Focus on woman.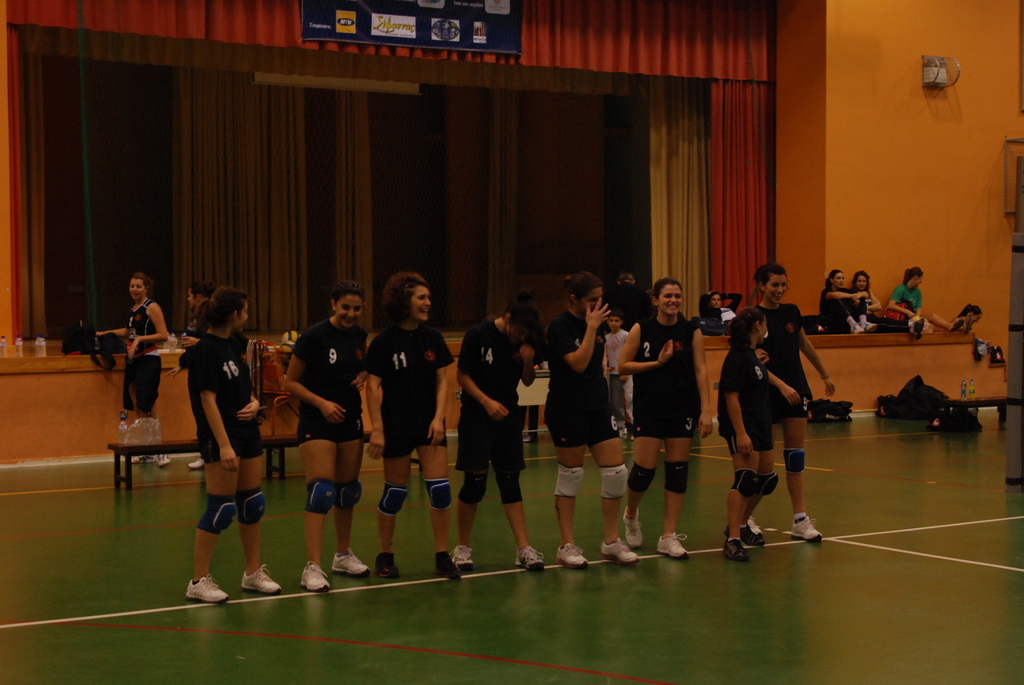
Focused at bbox=(851, 273, 922, 324).
